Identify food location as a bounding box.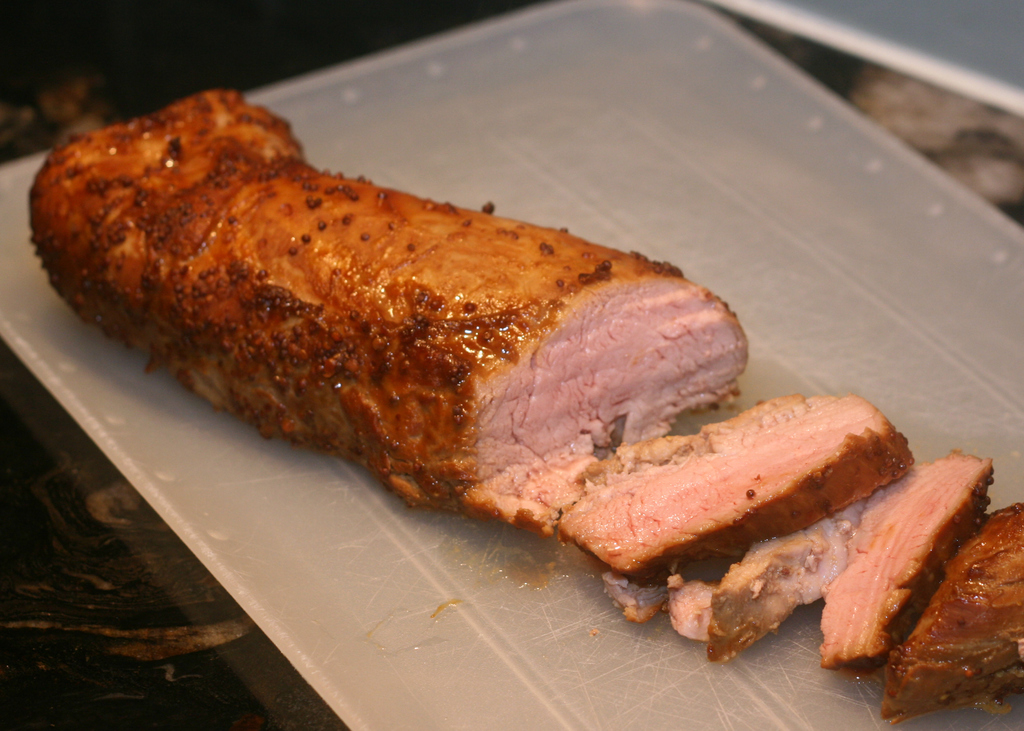
551 391 913 582.
